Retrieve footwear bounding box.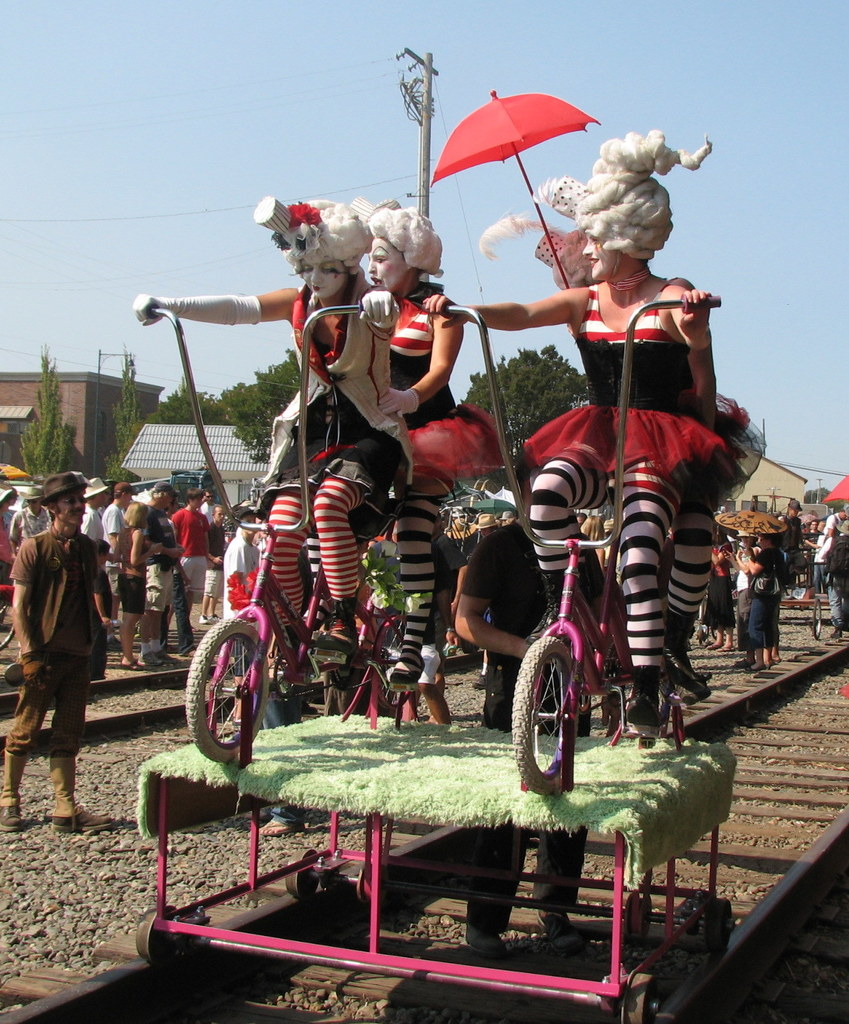
Bounding box: 208:617:222:622.
